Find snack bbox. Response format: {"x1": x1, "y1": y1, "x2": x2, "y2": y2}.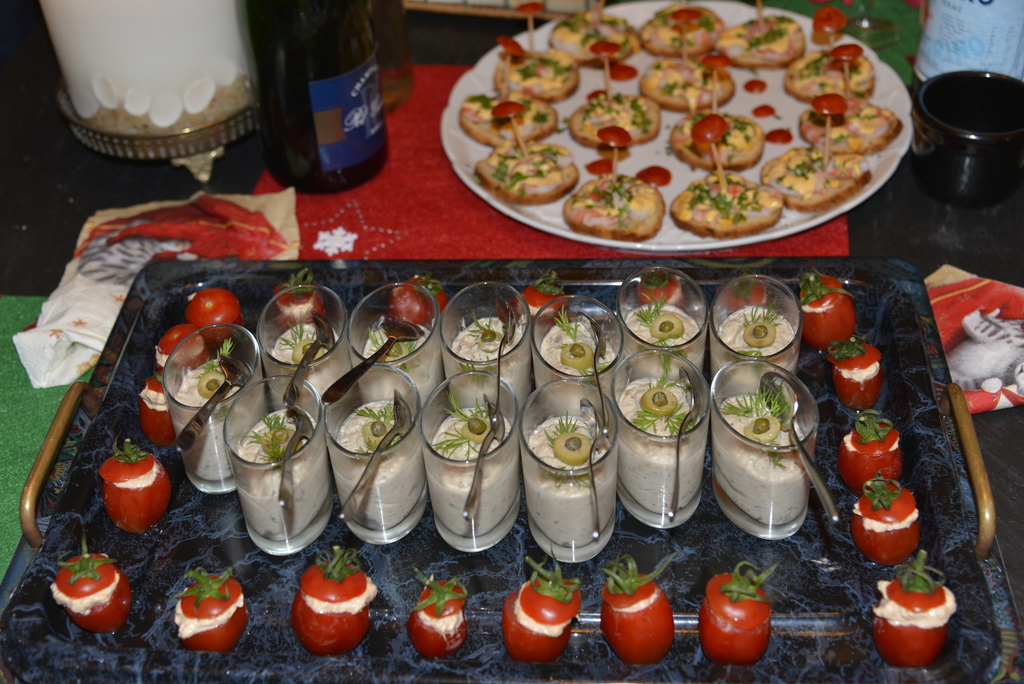
{"x1": 710, "y1": 387, "x2": 810, "y2": 532}.
